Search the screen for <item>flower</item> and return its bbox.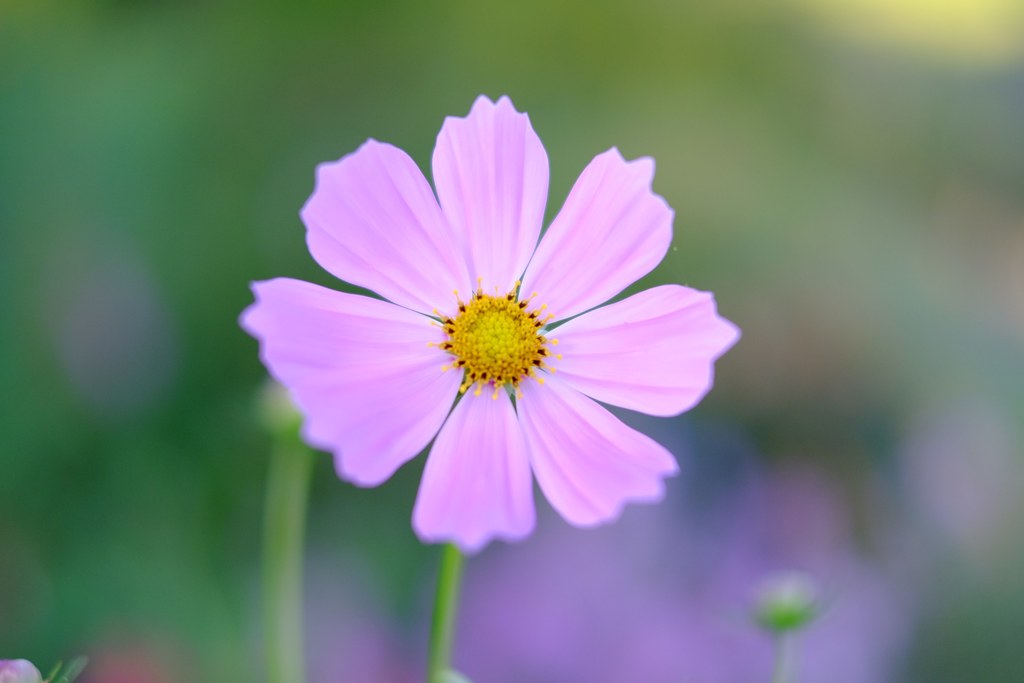
Found: Rect(240, 93, 740, 556).
